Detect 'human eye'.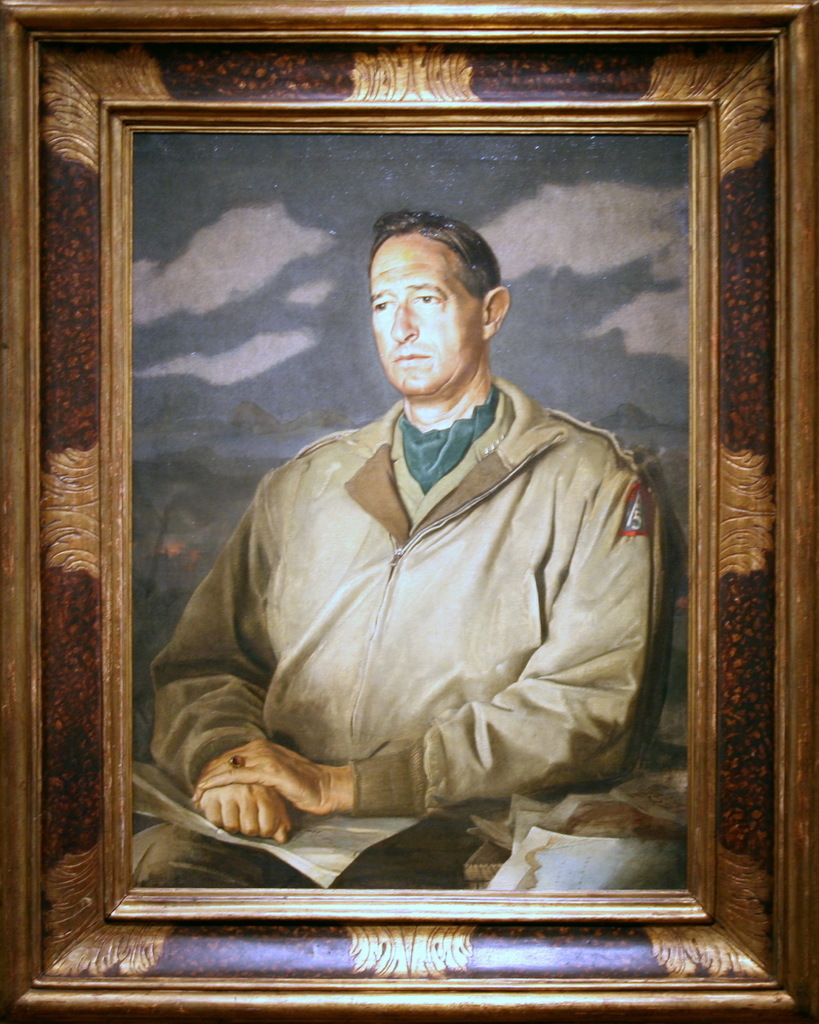
Detected at bbox(407, 292, 442, 310).
